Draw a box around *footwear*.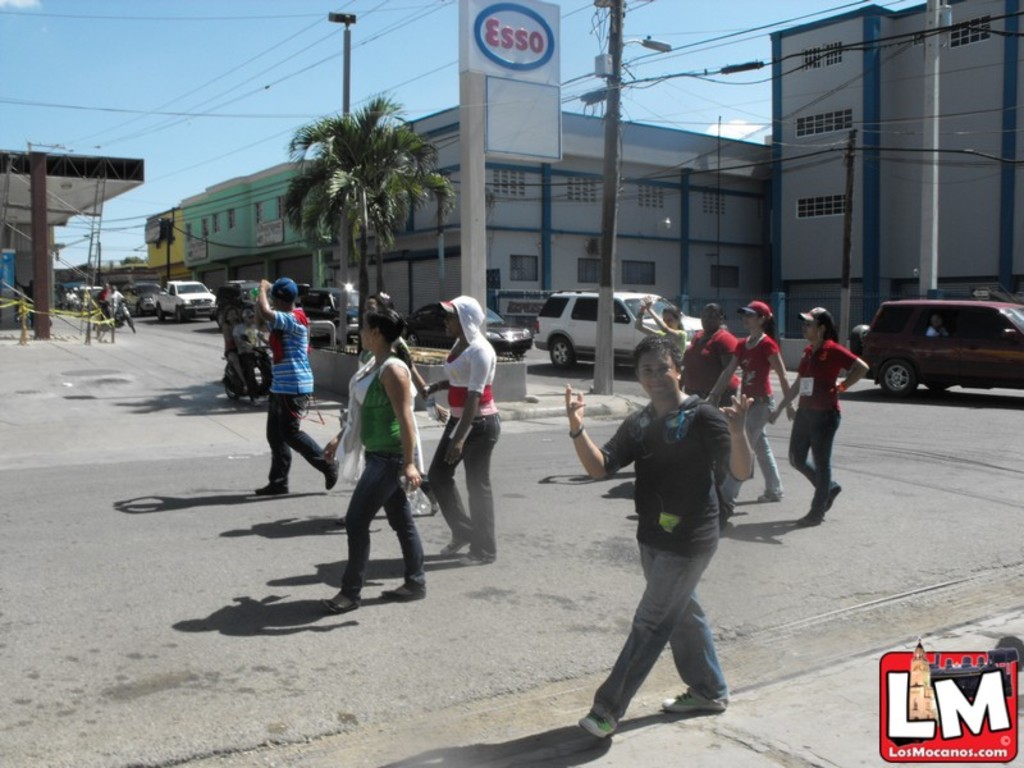
754:492:778:502.
